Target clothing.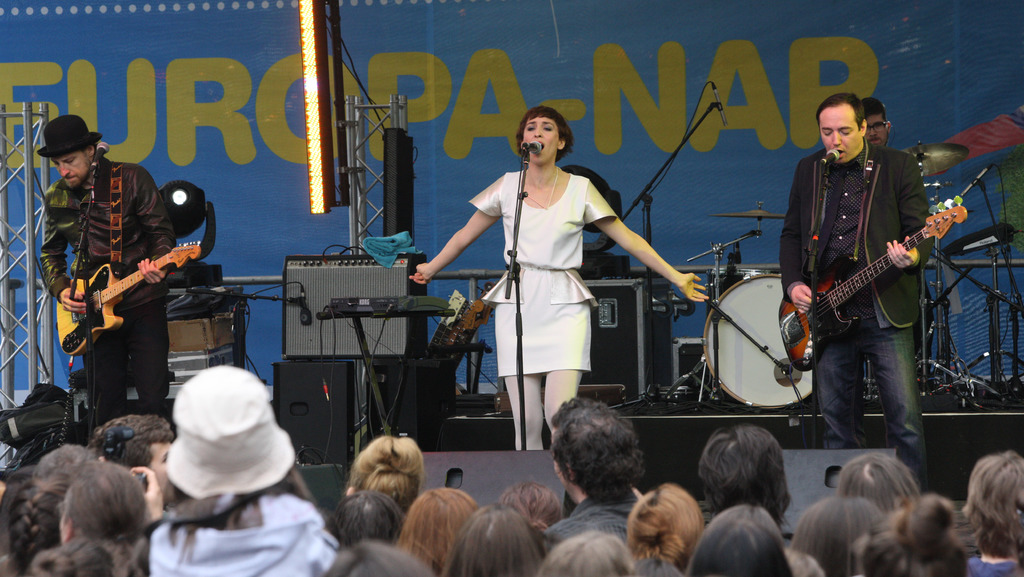
Target region: <region>781, 149, 934, 501</region>.
